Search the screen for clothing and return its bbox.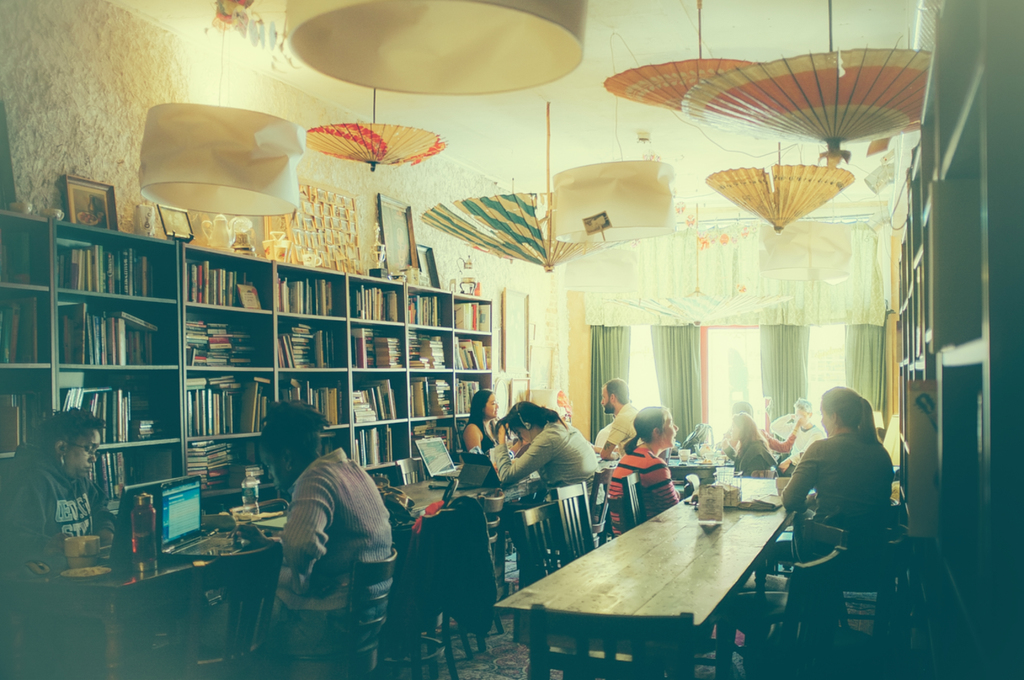
Found: box(465, 417, 500, 458).
